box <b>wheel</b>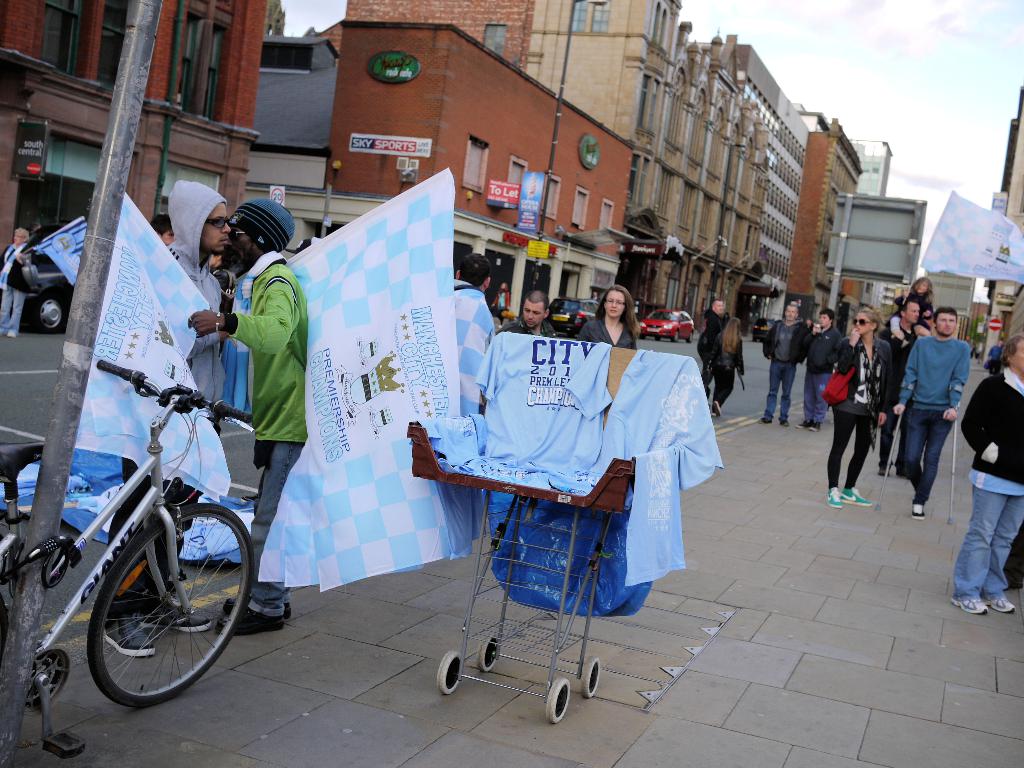
(x1=655, y1=336, x2=663, y2=341)
